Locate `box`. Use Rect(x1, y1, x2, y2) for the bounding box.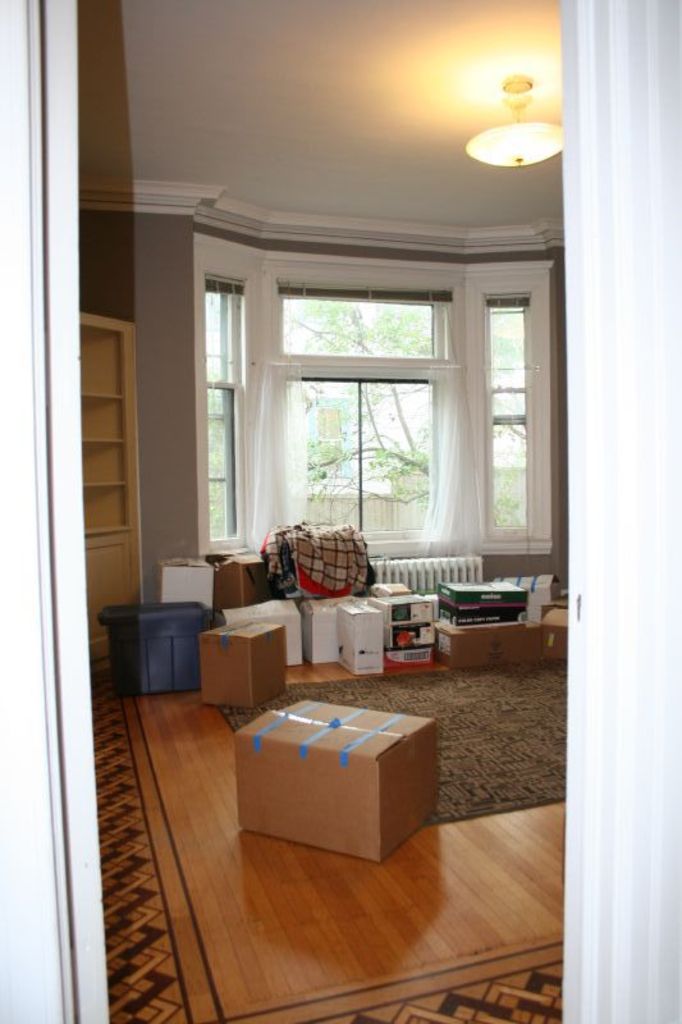
Rect(427, 625, 494, 666).
